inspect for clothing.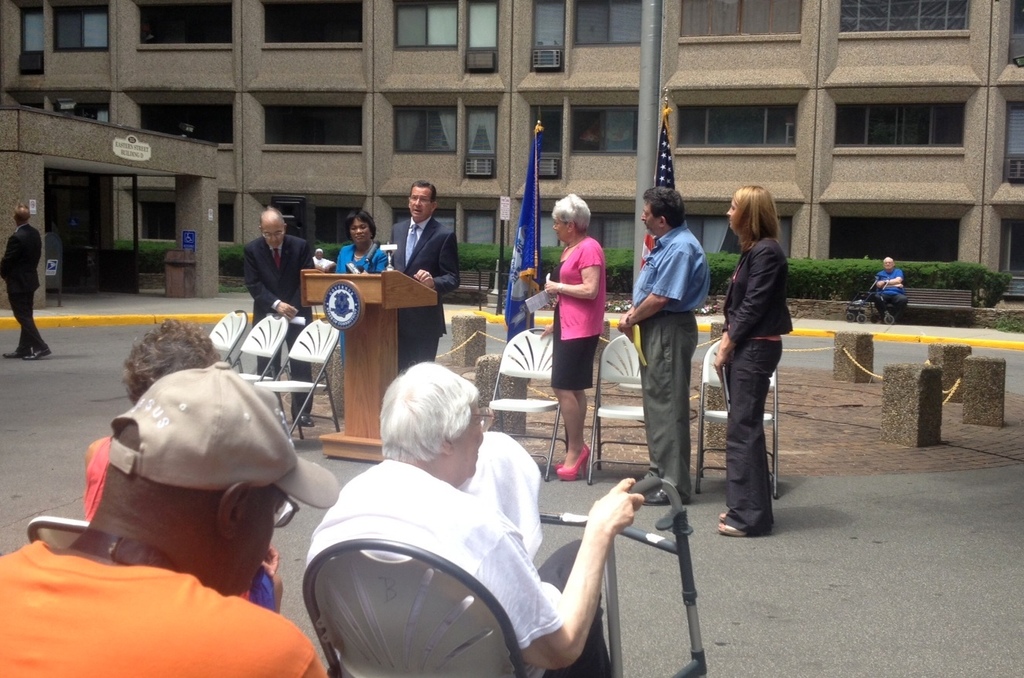
Inspection: locate(332, 245, 391, 275).
